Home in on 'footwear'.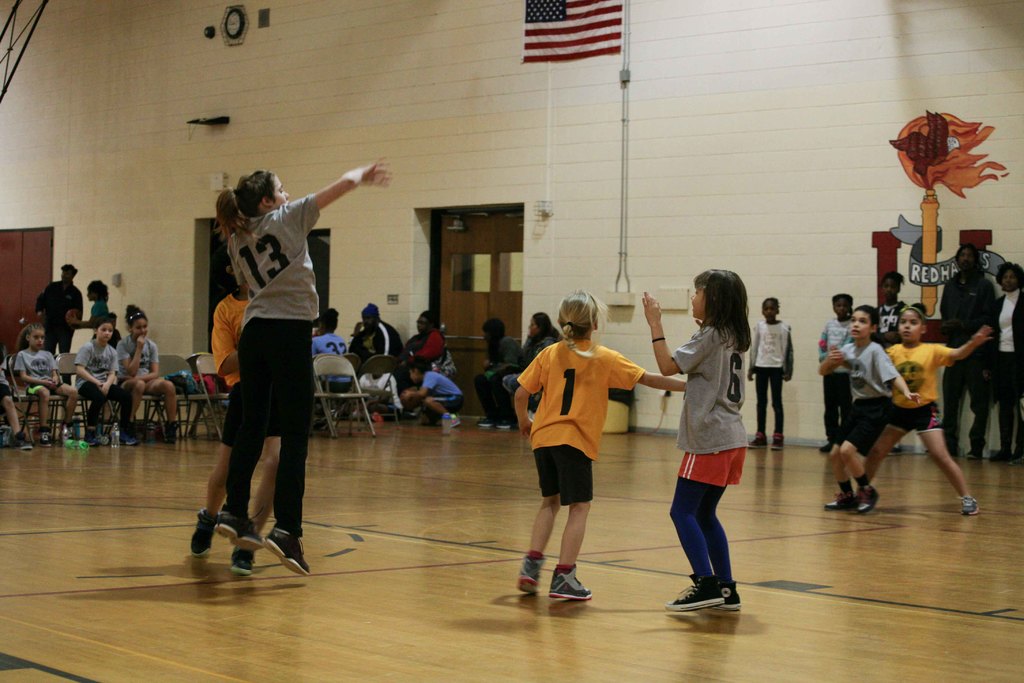
Homed in at {"x1": 550, "y1": 566, "x2": 595, "y2": 600}.
